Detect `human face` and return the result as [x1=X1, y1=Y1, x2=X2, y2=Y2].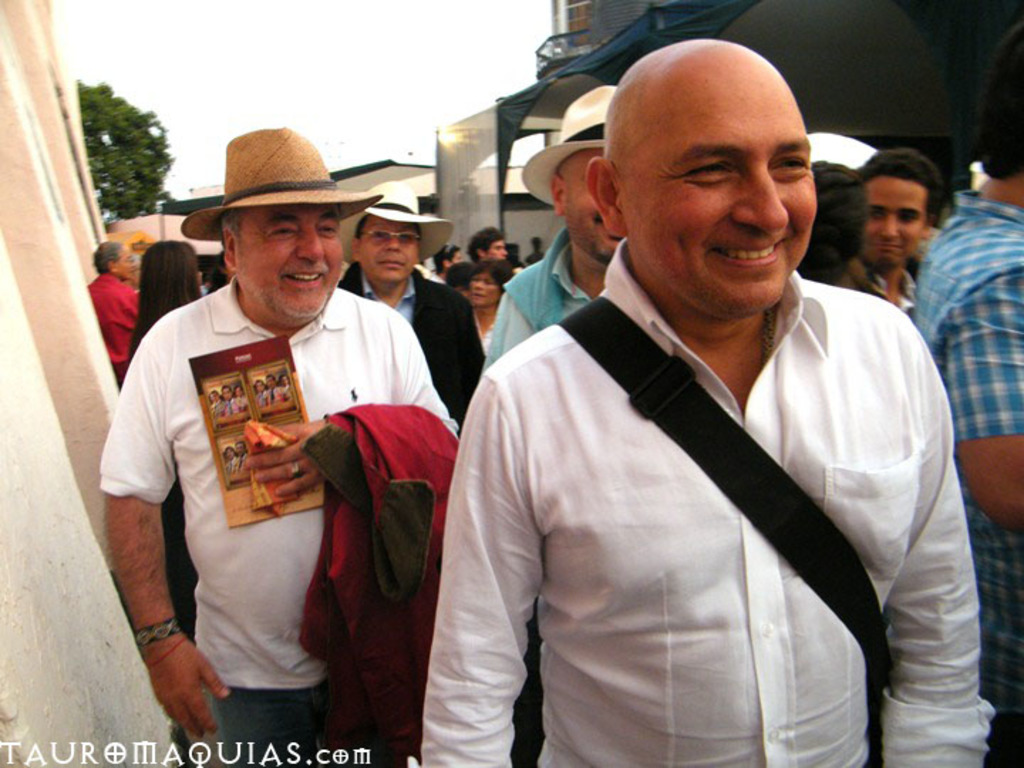
[x1=622, y1=47, x2=819, y2=316].
